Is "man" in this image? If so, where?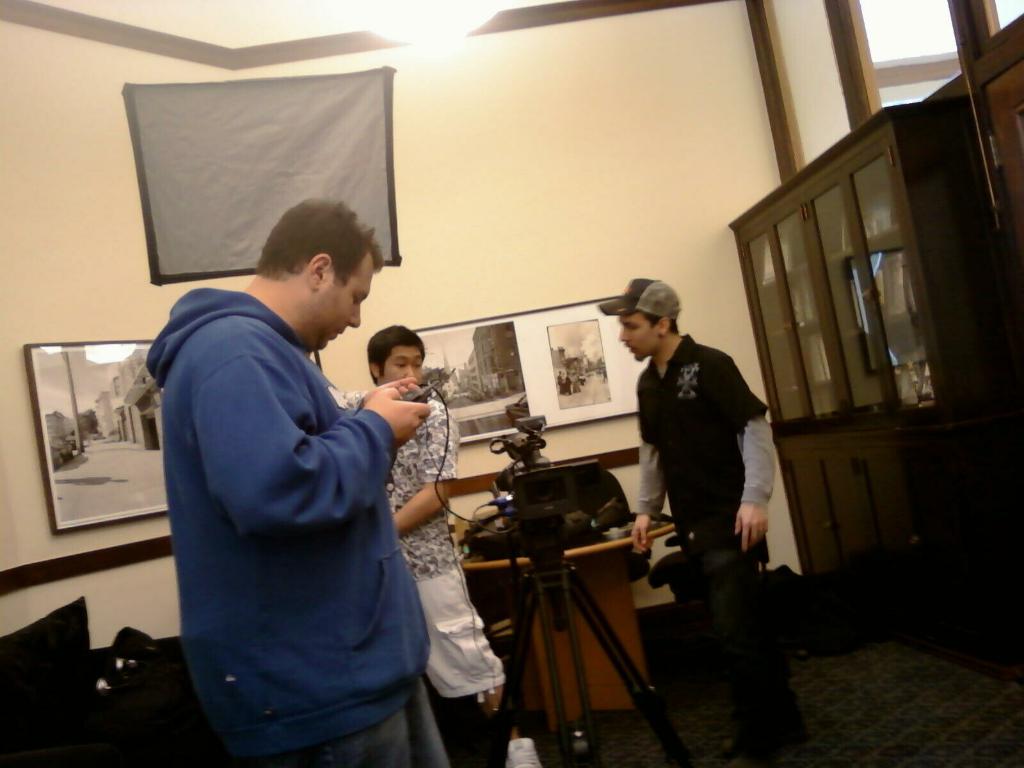
Yes, at l=595, t=280, r=784, b=767.
